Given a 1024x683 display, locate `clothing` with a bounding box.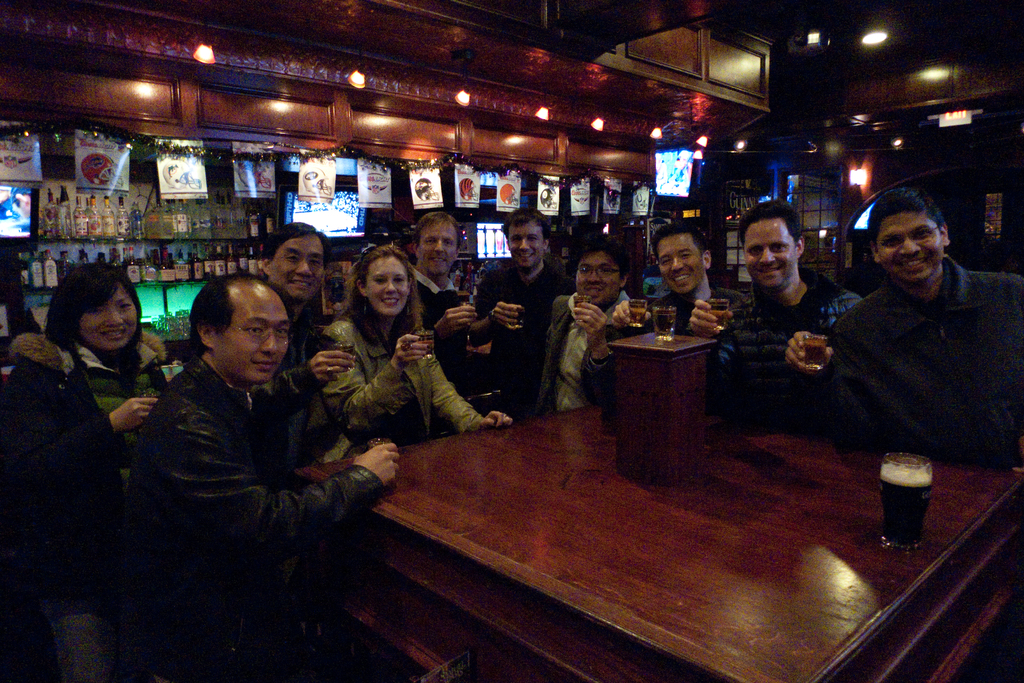
Located: pyautogui.locateOnScreen(126, 355, 382, 682).
